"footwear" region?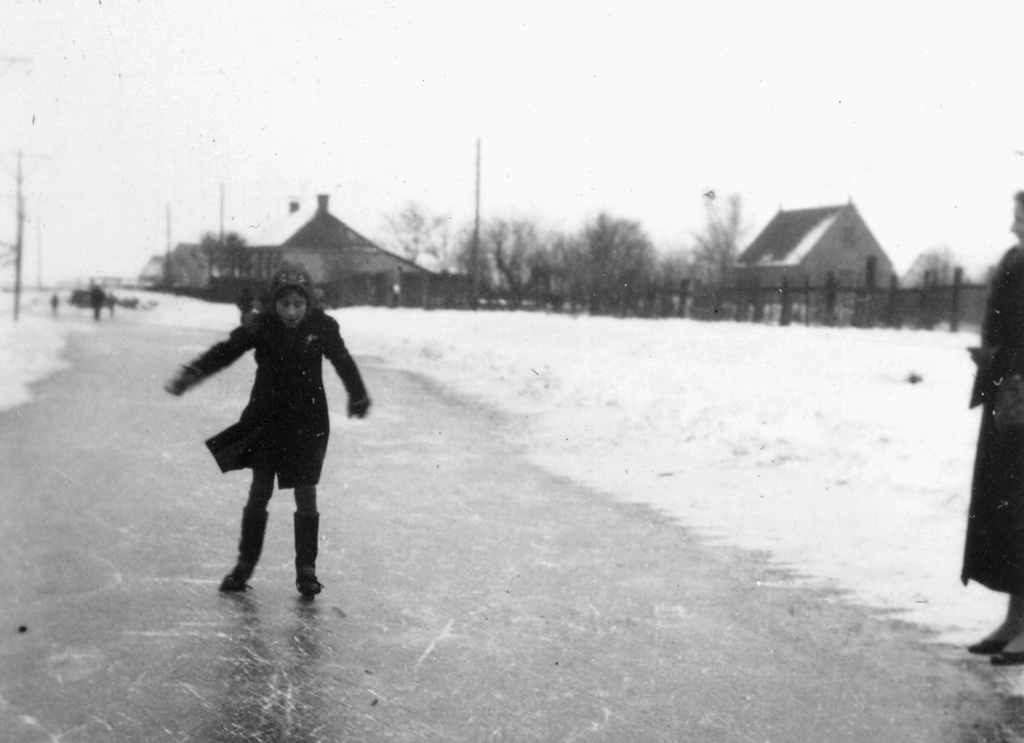
965,630,1006,655
